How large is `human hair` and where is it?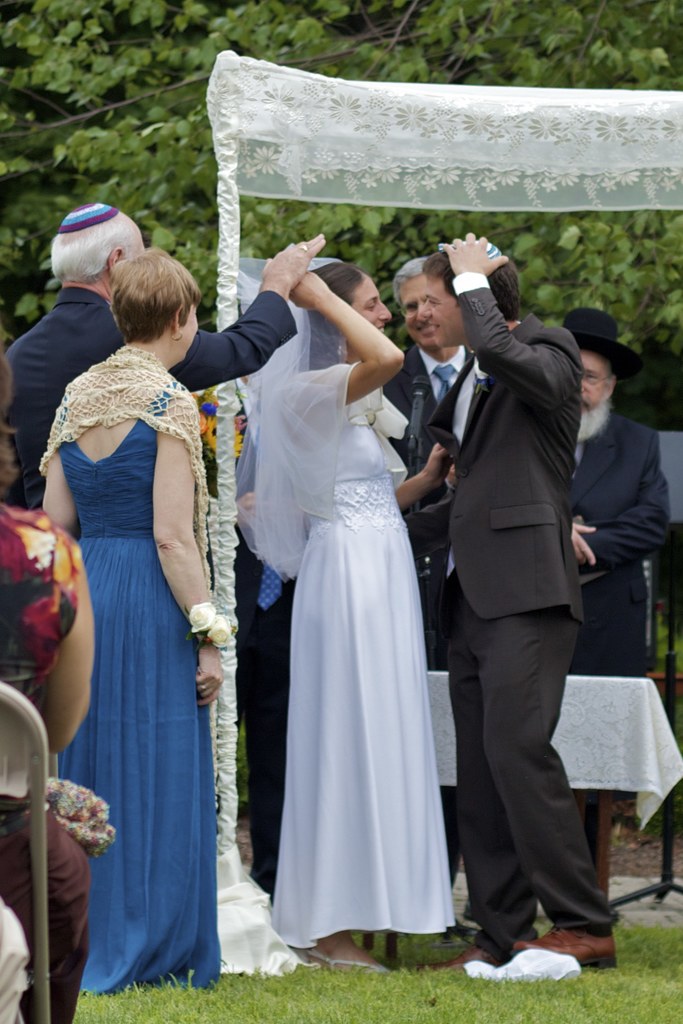
Bounding box: detection(302, 257, 361, 367).
